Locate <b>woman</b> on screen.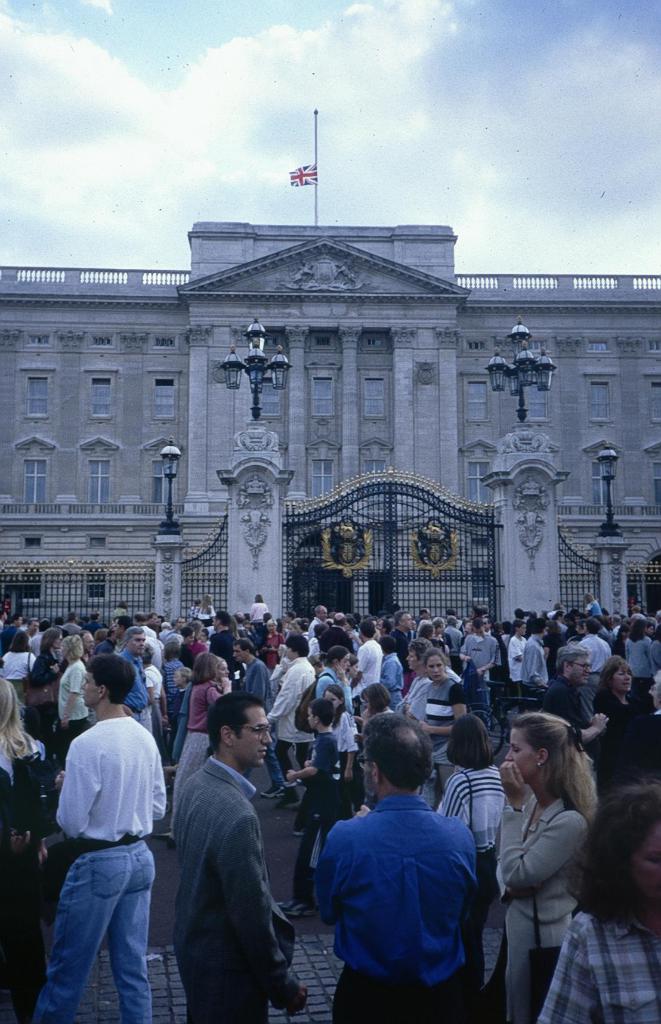
On screen at 434,712,507,951.
